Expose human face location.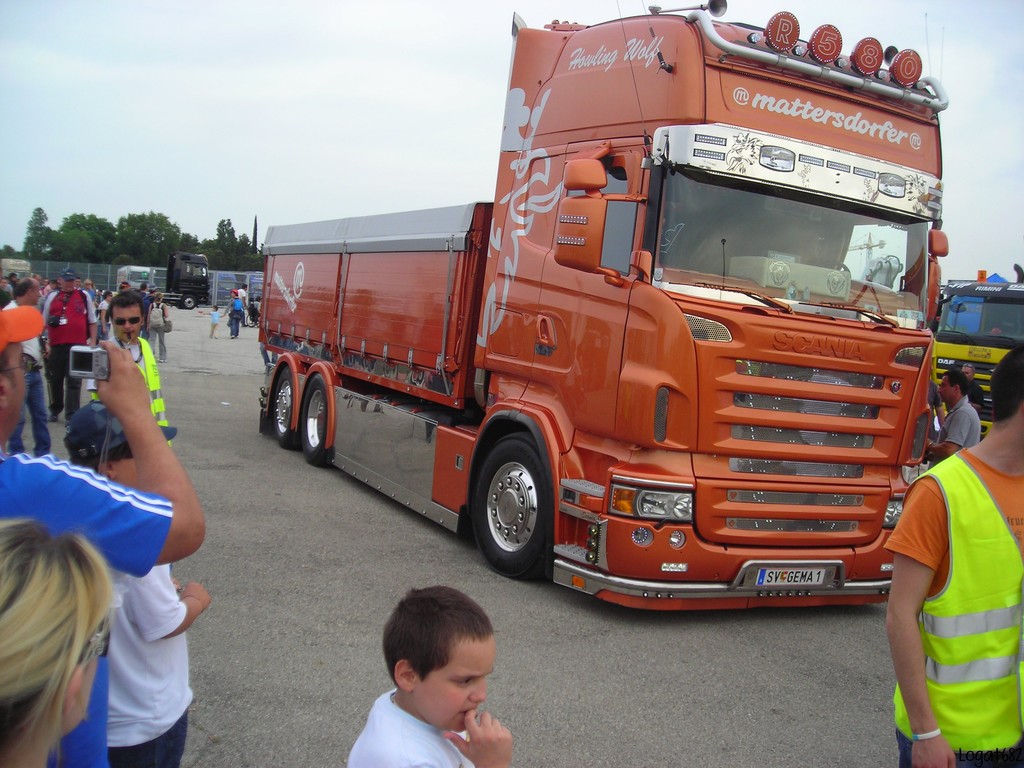
Exposed at bbox=[940, 378, 953, 403].
